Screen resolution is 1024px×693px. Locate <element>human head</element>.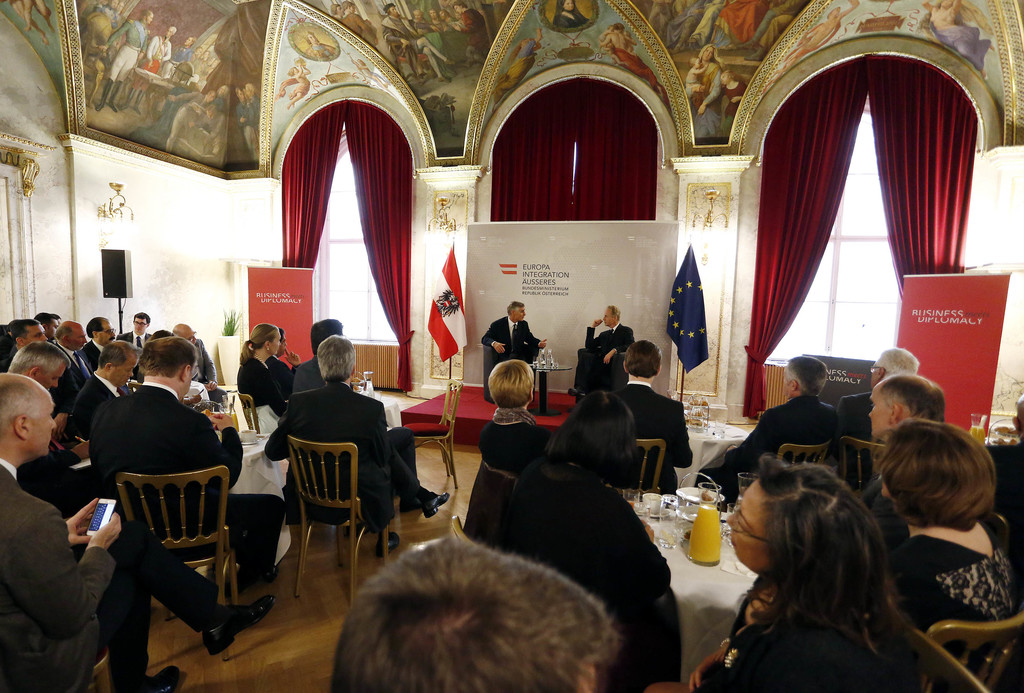
[724,468,859,576].
